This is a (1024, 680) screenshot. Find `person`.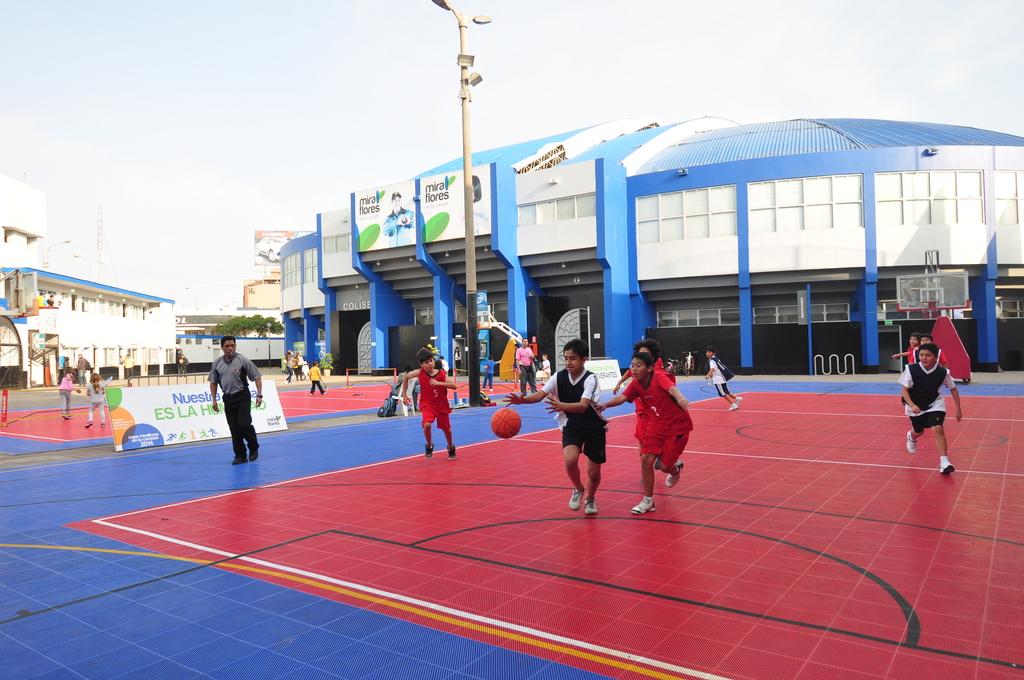
Bounding box: {"x1": 892, "y1": 340, "x2": 964, "y2": 478}.
